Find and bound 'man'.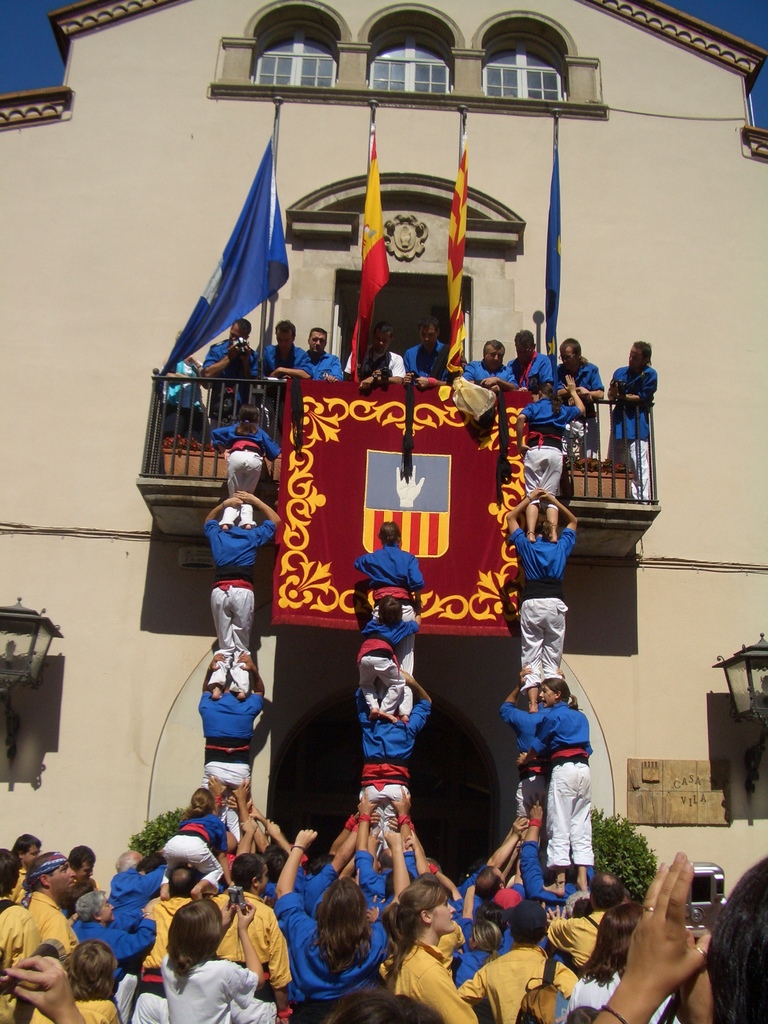
Bound: locate(199, 319, 257, 423).
